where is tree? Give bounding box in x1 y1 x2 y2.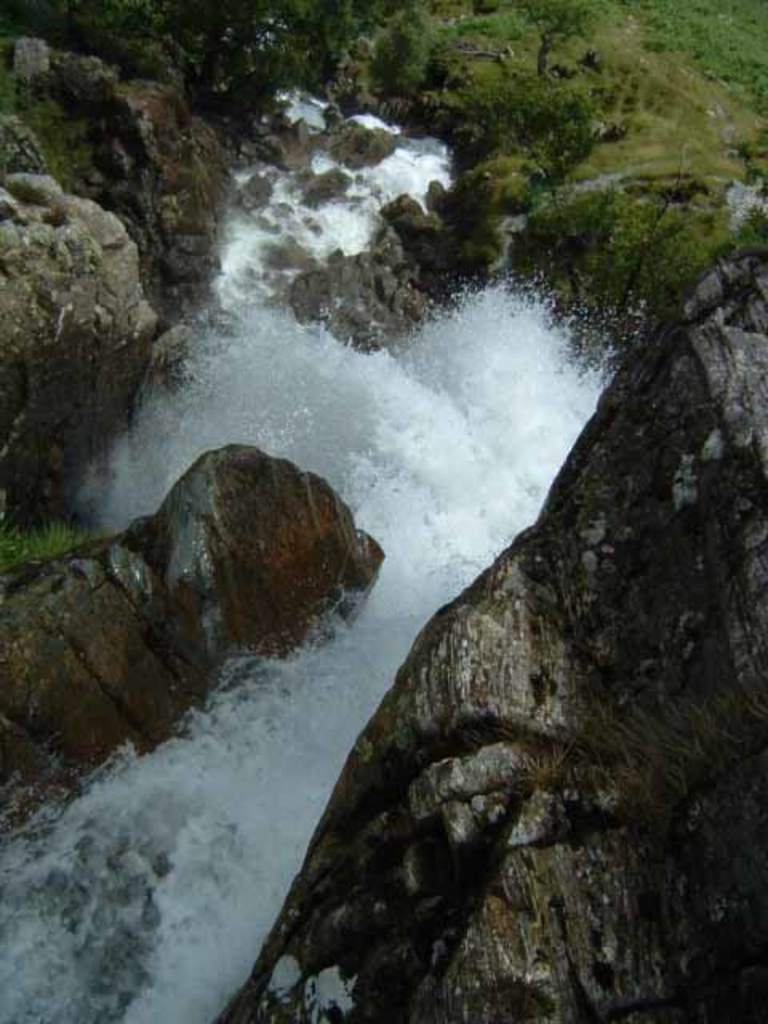
475 61 597 152.
